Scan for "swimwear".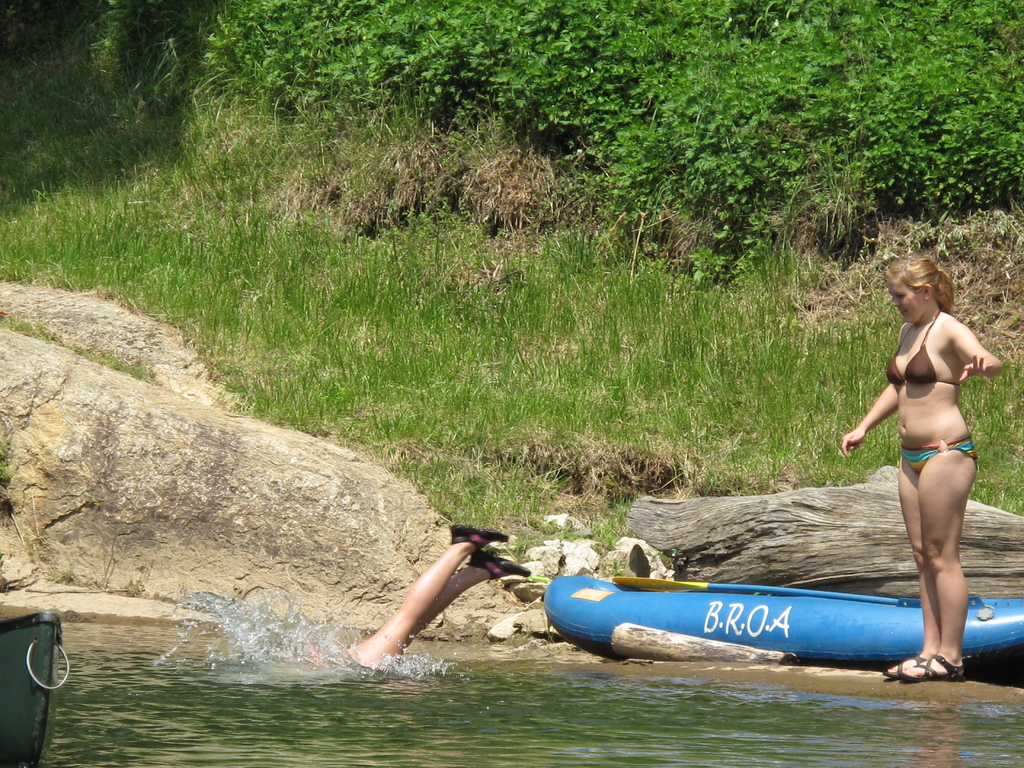
Scan result: left=898, top=431, right=982, bottom=480.
